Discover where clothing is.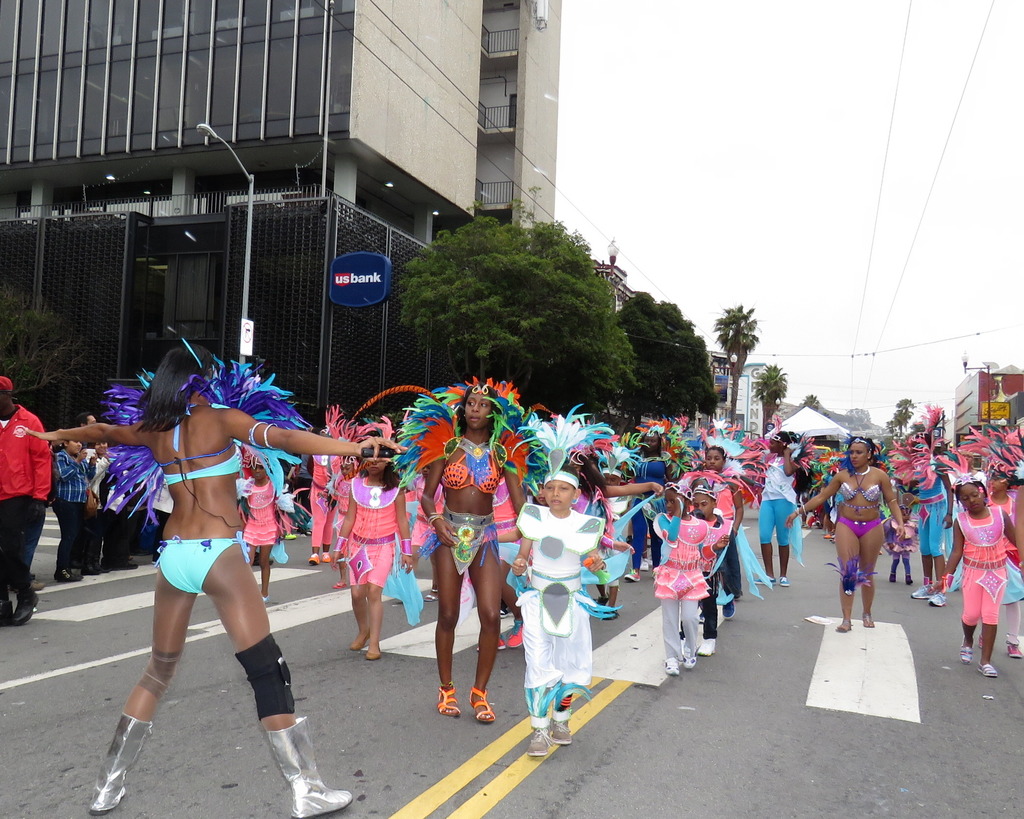
Discovered at [516, 488, 600, 713].
